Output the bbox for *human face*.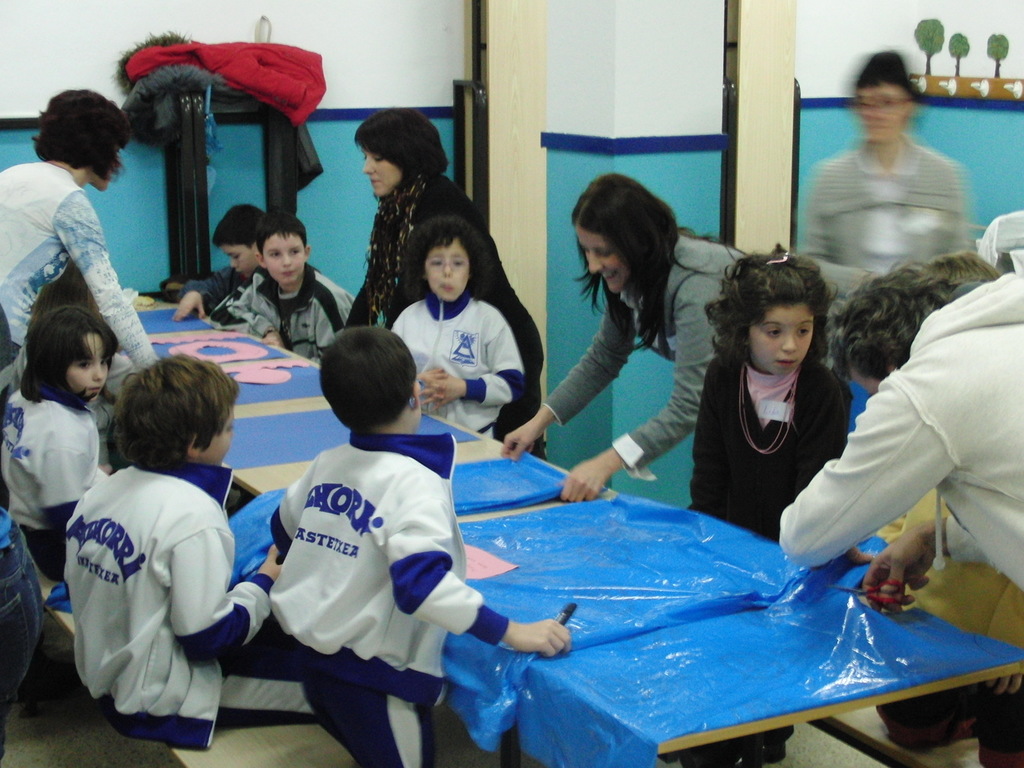
(223,248,257,276).
